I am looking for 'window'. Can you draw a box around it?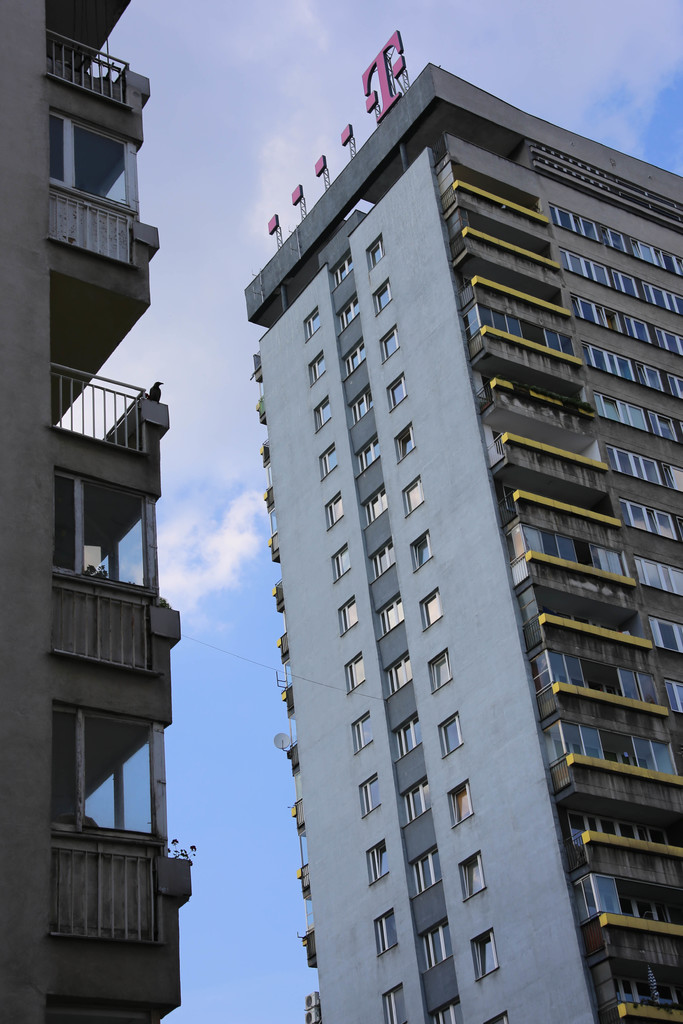
Sure, the bounding box is x1=666, y1=682, x2=682, y2=712.
